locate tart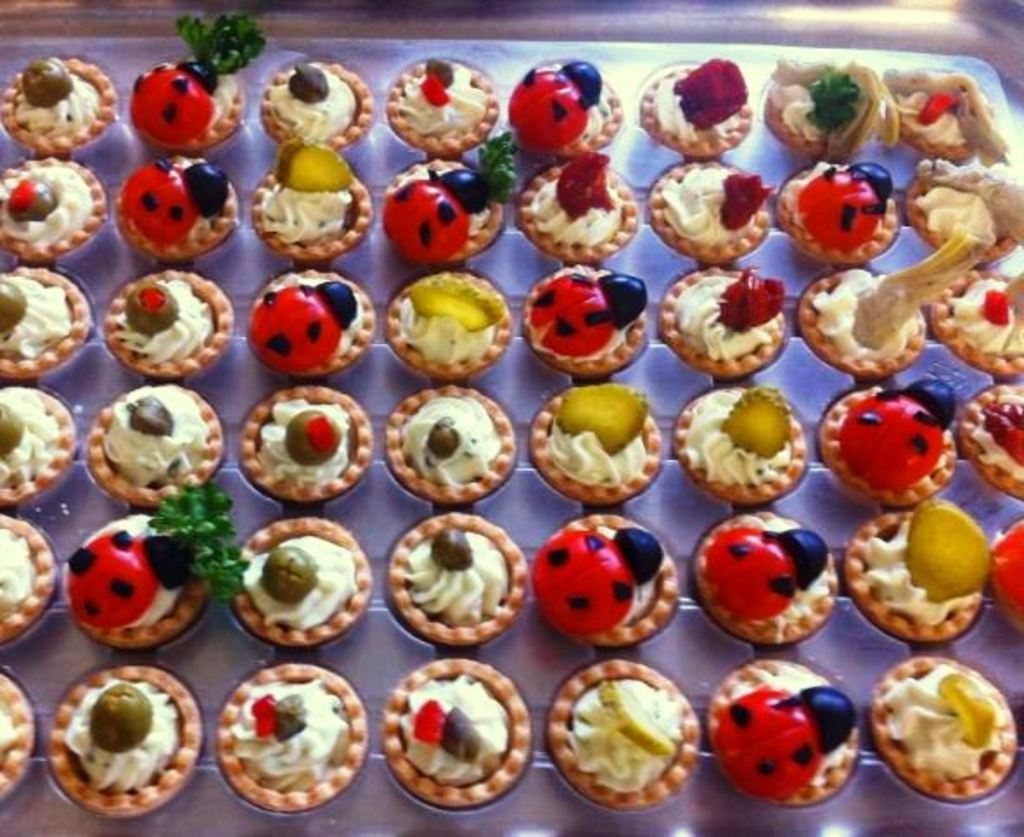
pyautogui.locateOnScreen(100, 266, 234, 377)
